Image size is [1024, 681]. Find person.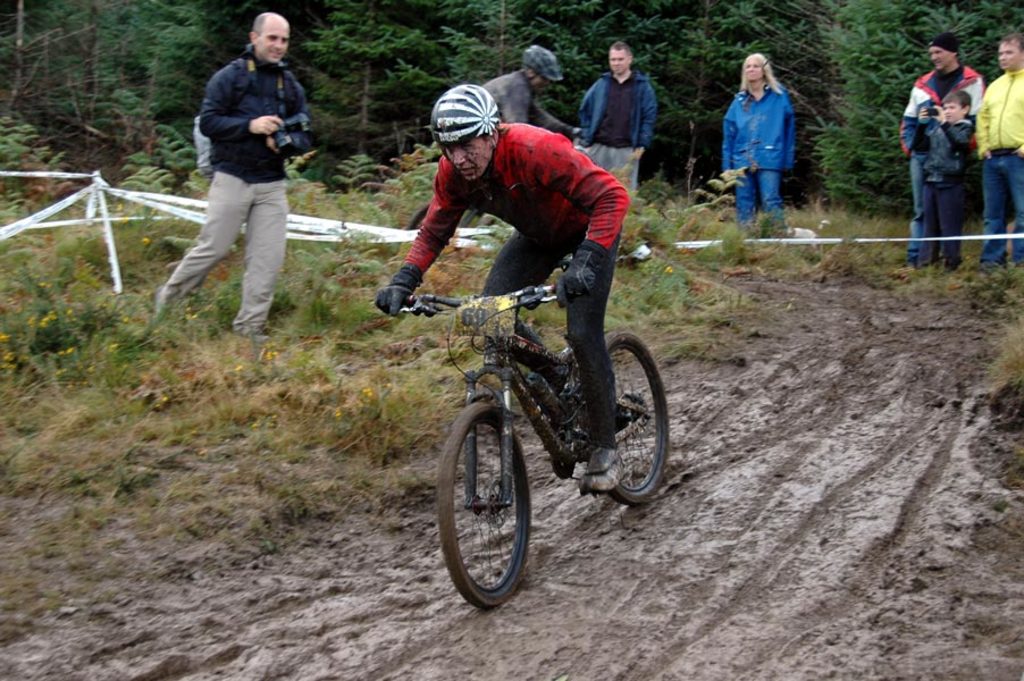
x1=576, y1=42, x2=653, y2=263.
